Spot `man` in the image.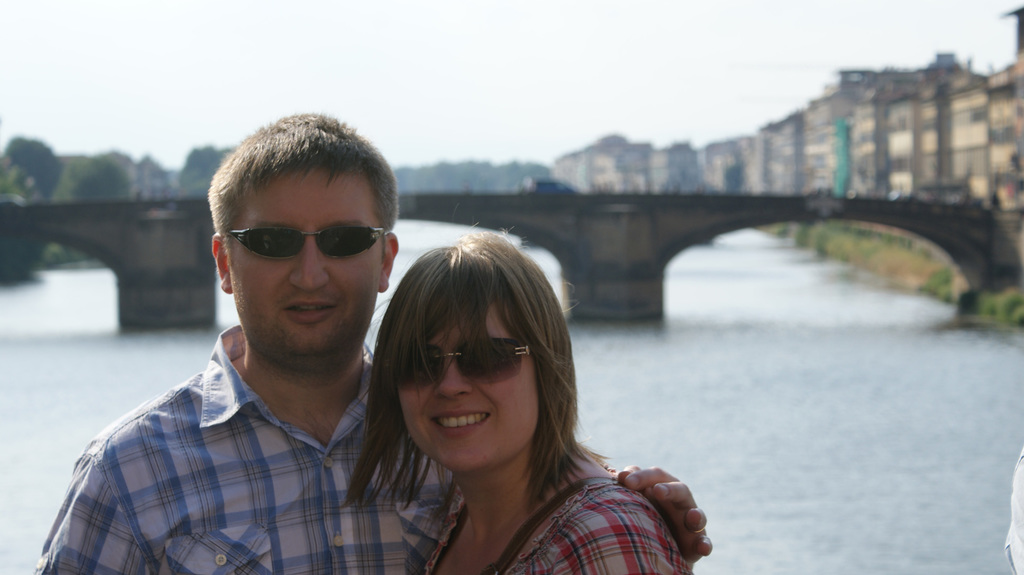
`man` found at 36 101 714 574.
